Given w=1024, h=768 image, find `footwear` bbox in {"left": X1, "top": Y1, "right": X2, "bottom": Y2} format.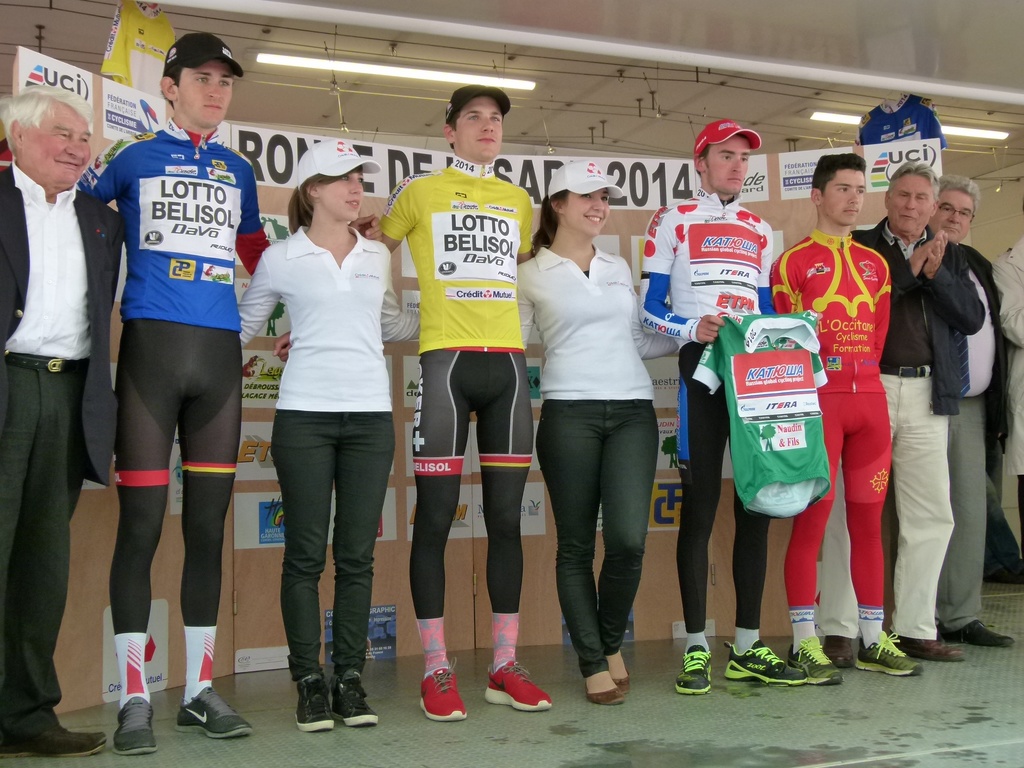
{"left": 179, "top": 683, "right": 252, "bottom": 740}.
